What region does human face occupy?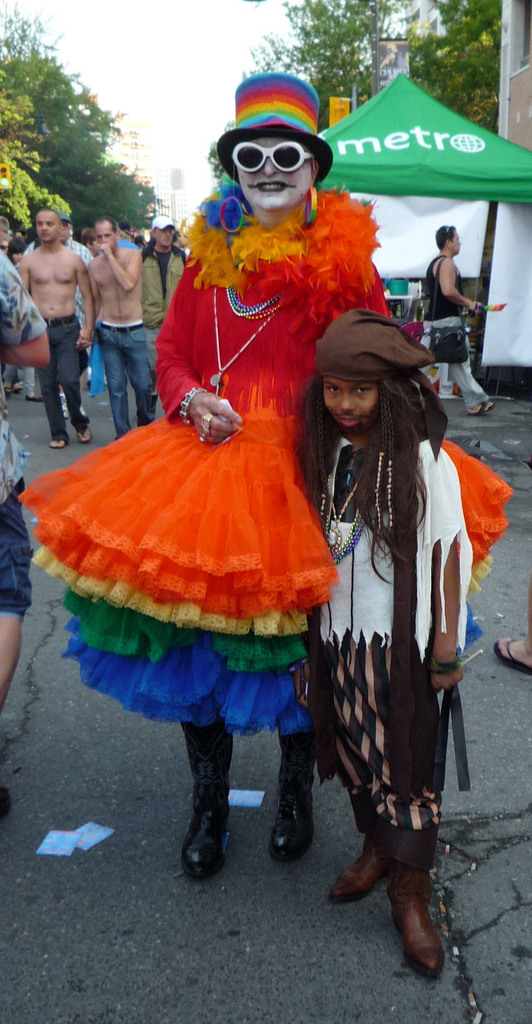
crop(320, 378, 374, 427).
